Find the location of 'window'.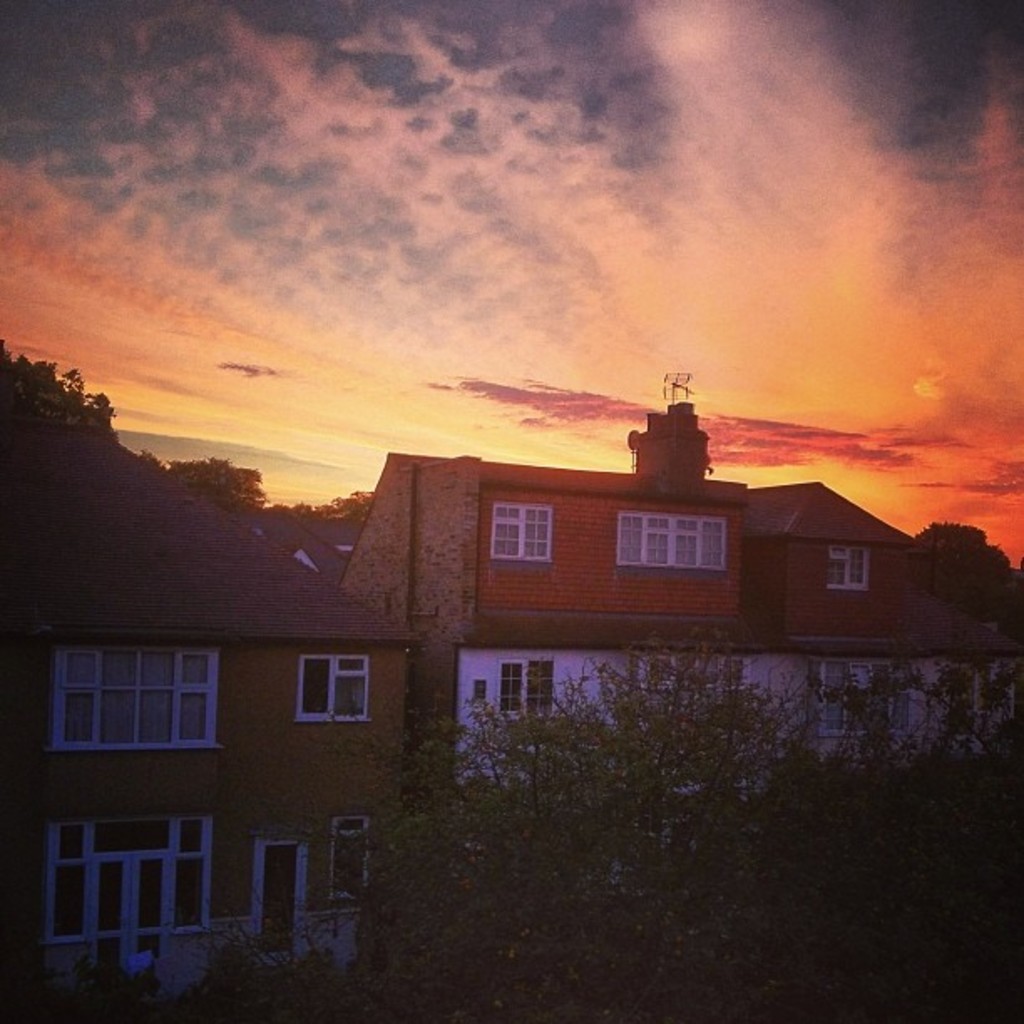
Location: left=333, top=813, right=361, bottom=907.
